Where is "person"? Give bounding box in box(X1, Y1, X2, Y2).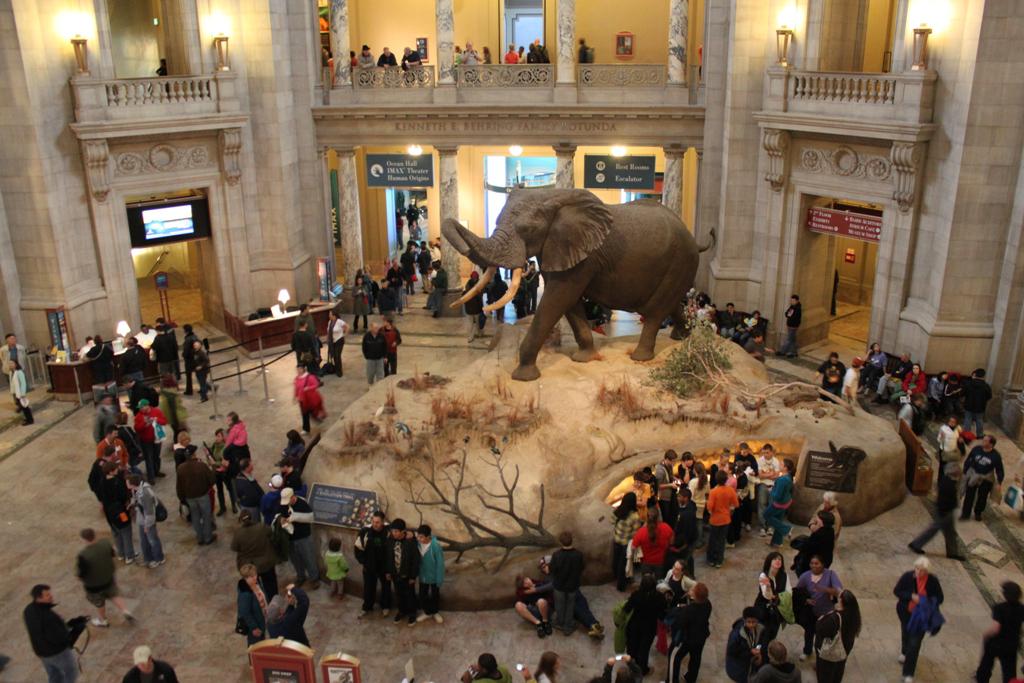
box(863, 340, 890, 397).
